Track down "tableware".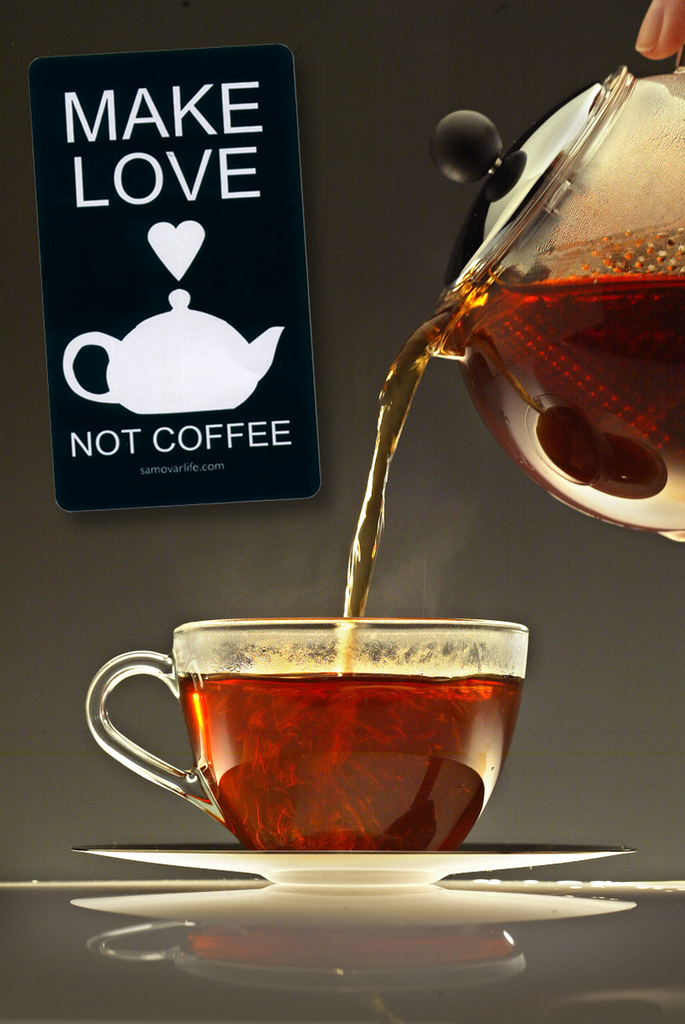
Tracked to [89, 607, 527, 856].
